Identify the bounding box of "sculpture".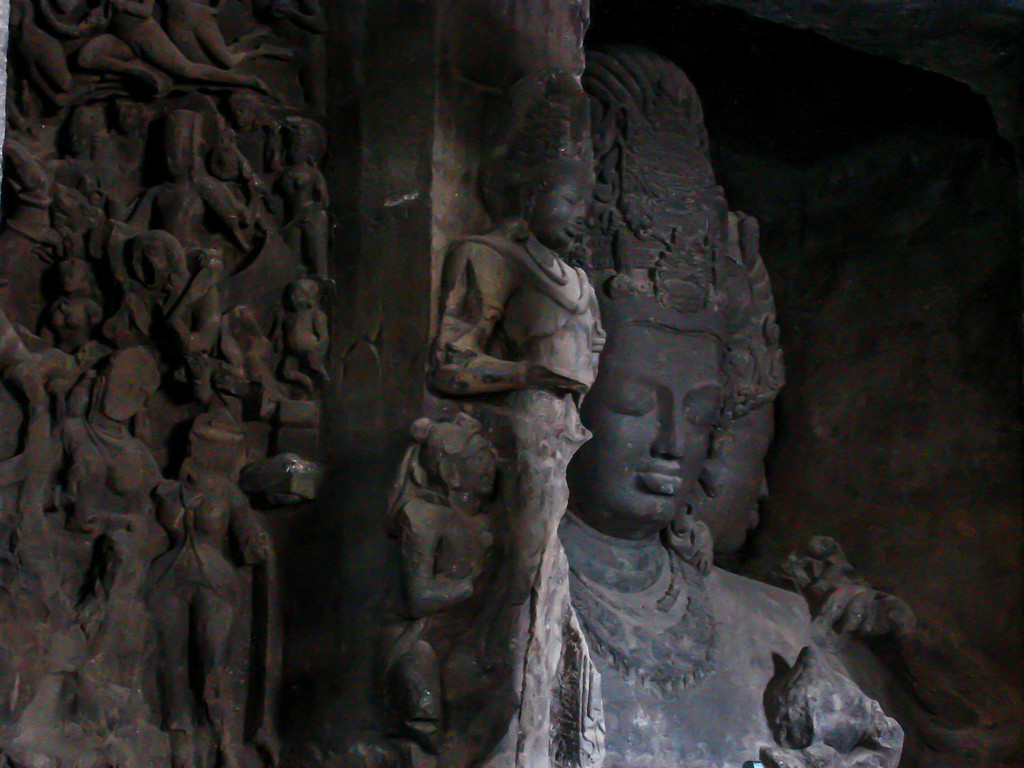
<region>356, 412, 516, 767</region>.
